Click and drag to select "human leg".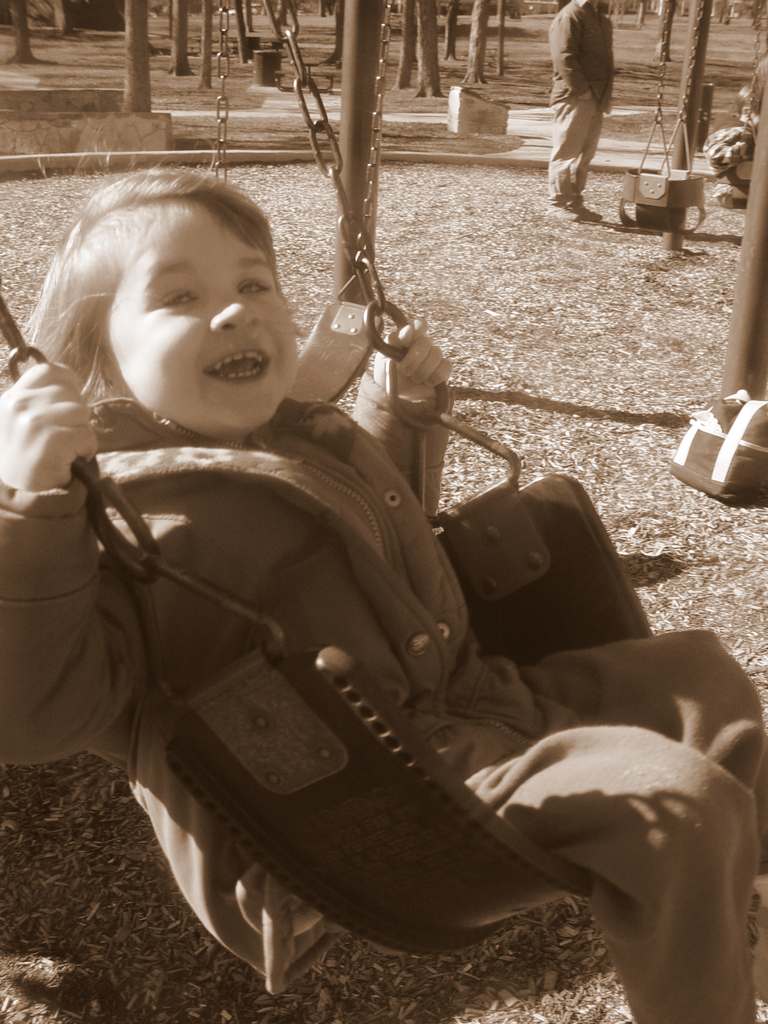
Selection: (520, 626, 767, 1004).
